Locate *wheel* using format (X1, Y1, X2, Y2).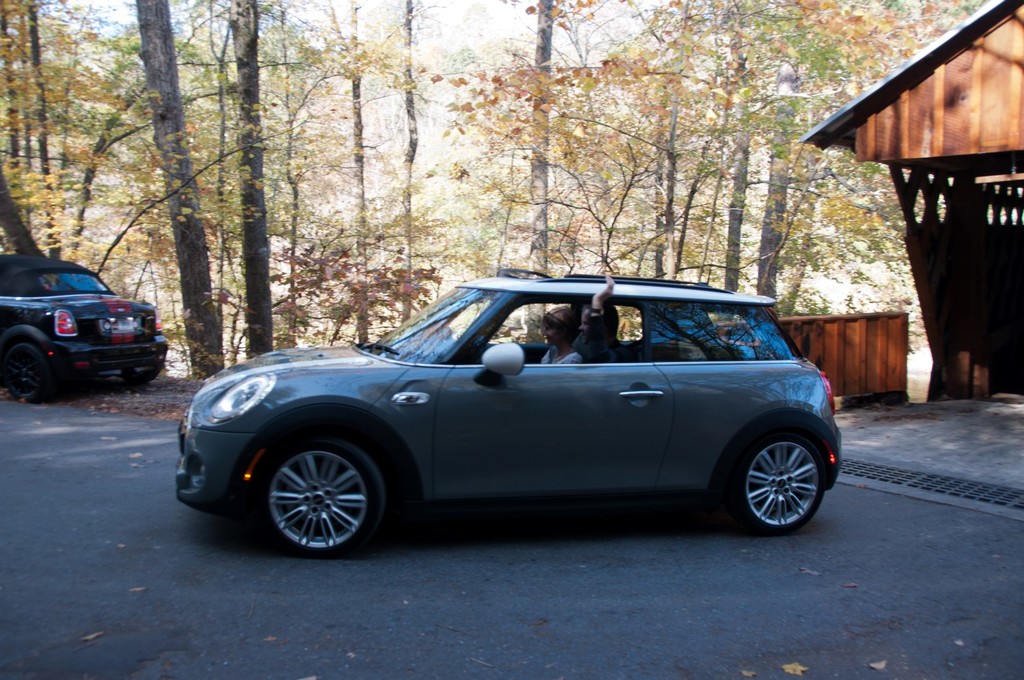
(735, 426, 822, 530).
